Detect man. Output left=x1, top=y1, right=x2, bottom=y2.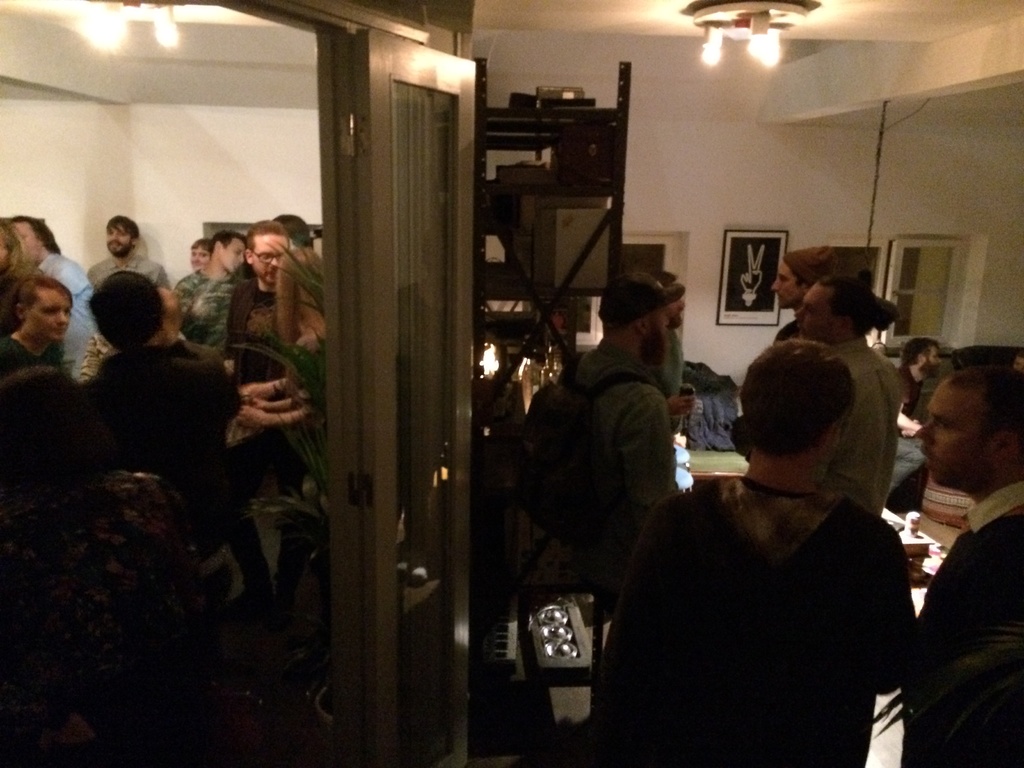
left=12, top=213, right=96, bottom=373.
